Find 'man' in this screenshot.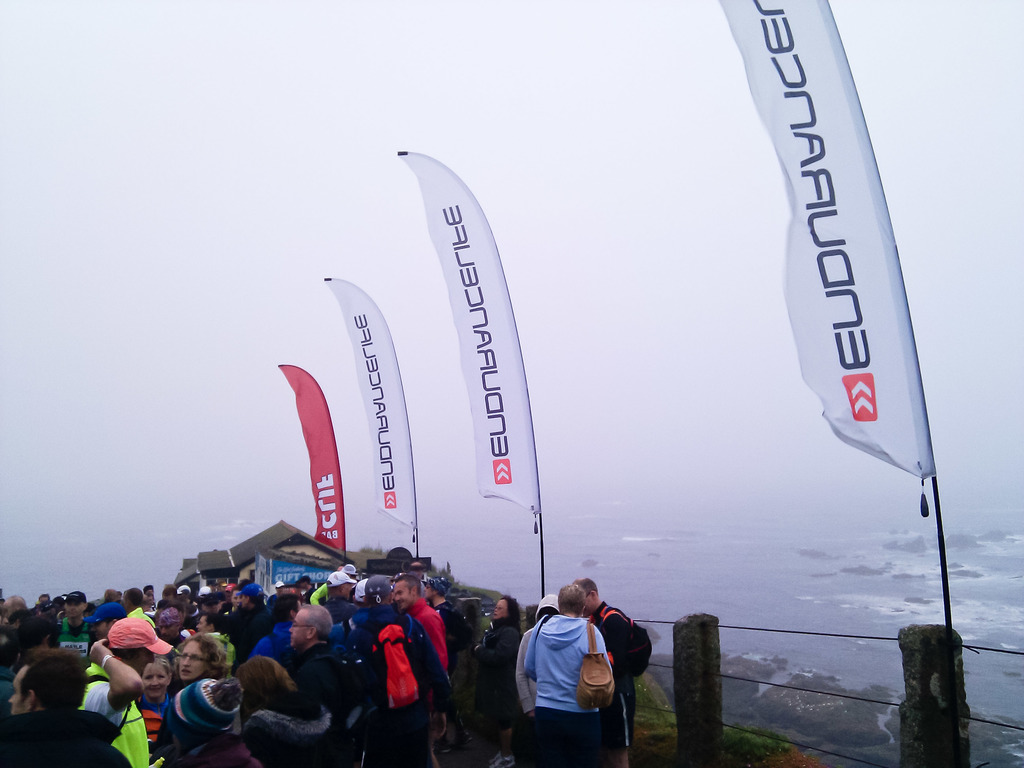
The bounding box for 'man' is select_region(573, 563, 652, 762).
